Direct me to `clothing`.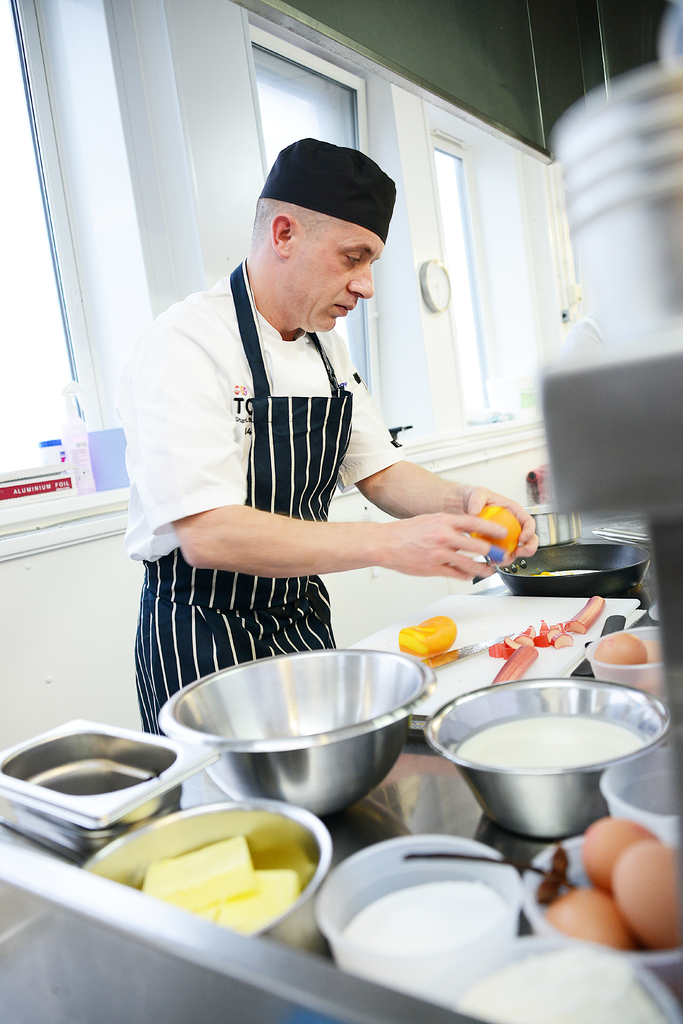
Direction: 121,256,404,735.
